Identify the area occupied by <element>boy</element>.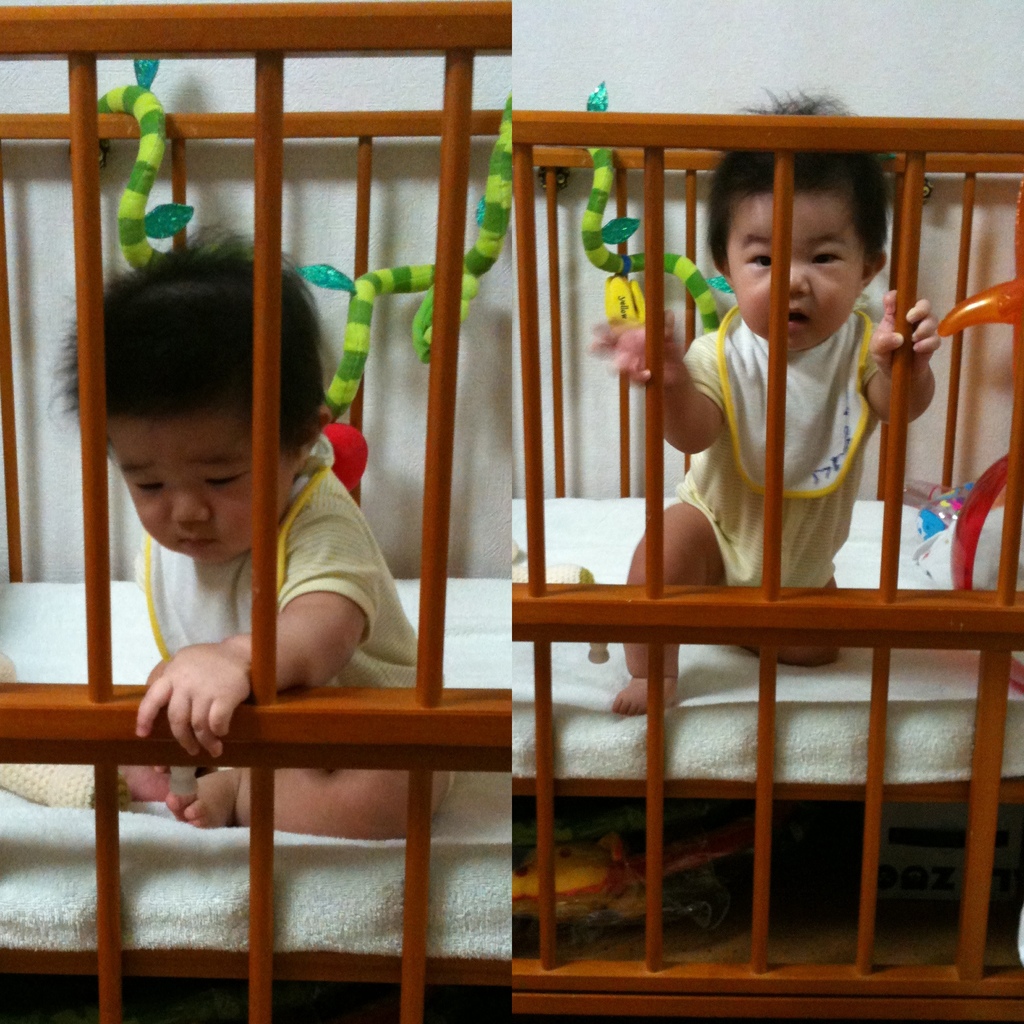
Area: bbox=[35, 237, 408, 868].
